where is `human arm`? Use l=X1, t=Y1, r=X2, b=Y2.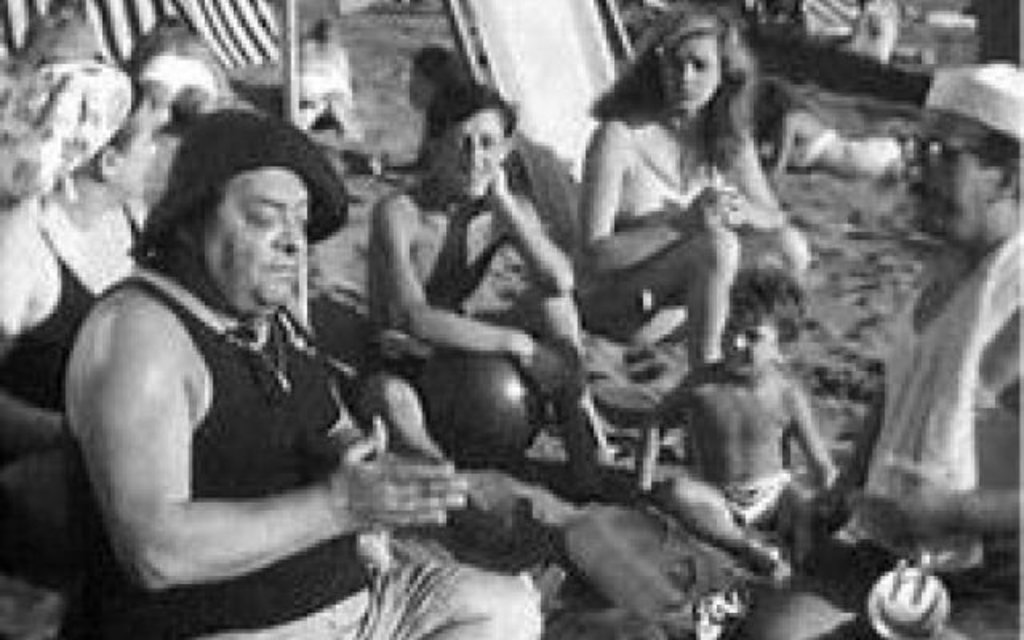
l=574, t=123, r=739, b=278.
